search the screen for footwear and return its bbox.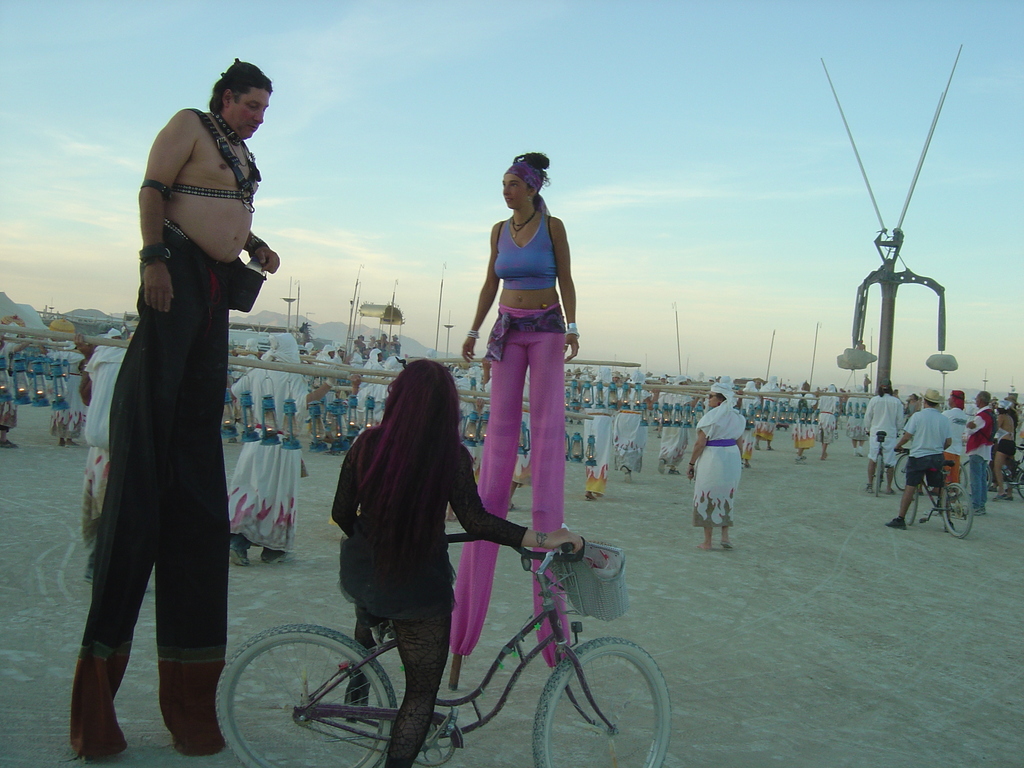
Found: [264,547,298,564].
